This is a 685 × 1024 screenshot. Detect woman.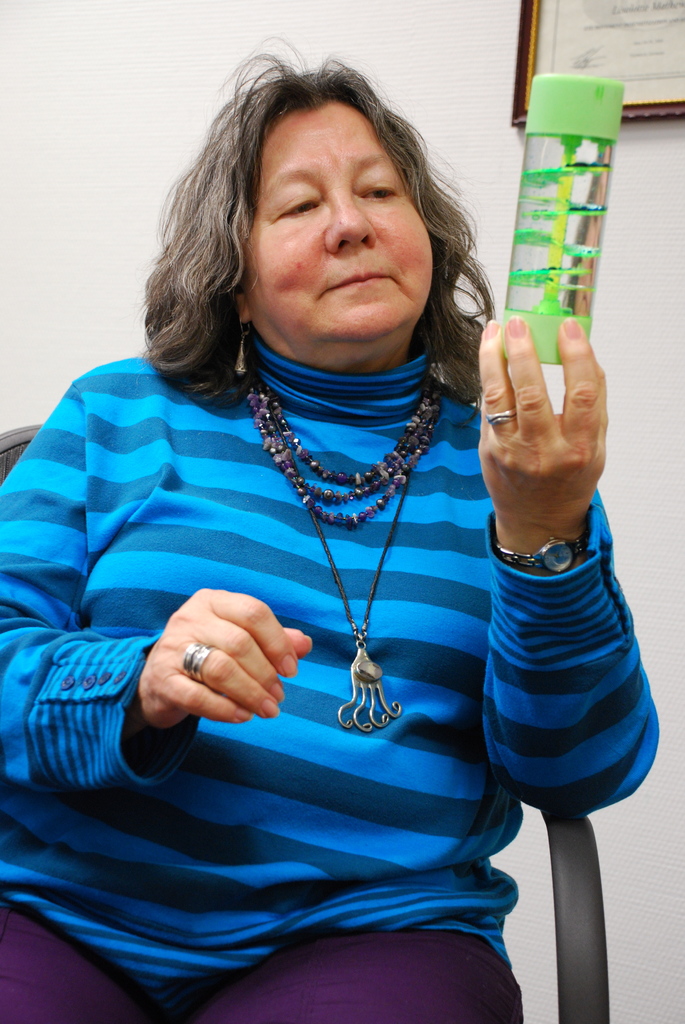
(left=30, top=53, right=598, bottom=994).
